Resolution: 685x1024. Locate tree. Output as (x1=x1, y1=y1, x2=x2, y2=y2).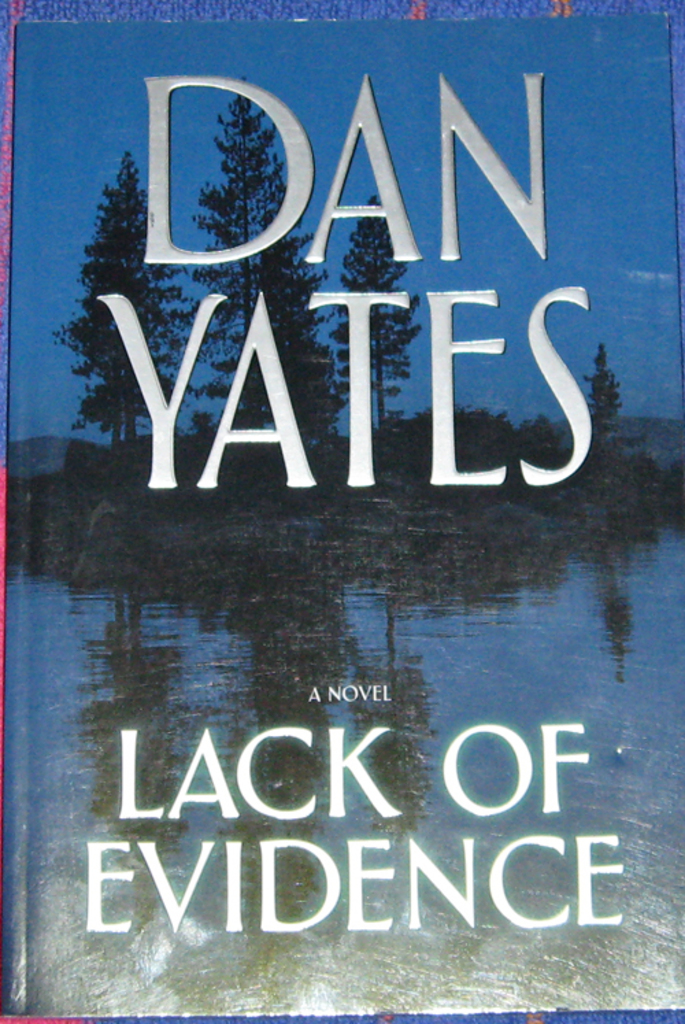
(x1=326, y1=192, x2=426, y2=430).
